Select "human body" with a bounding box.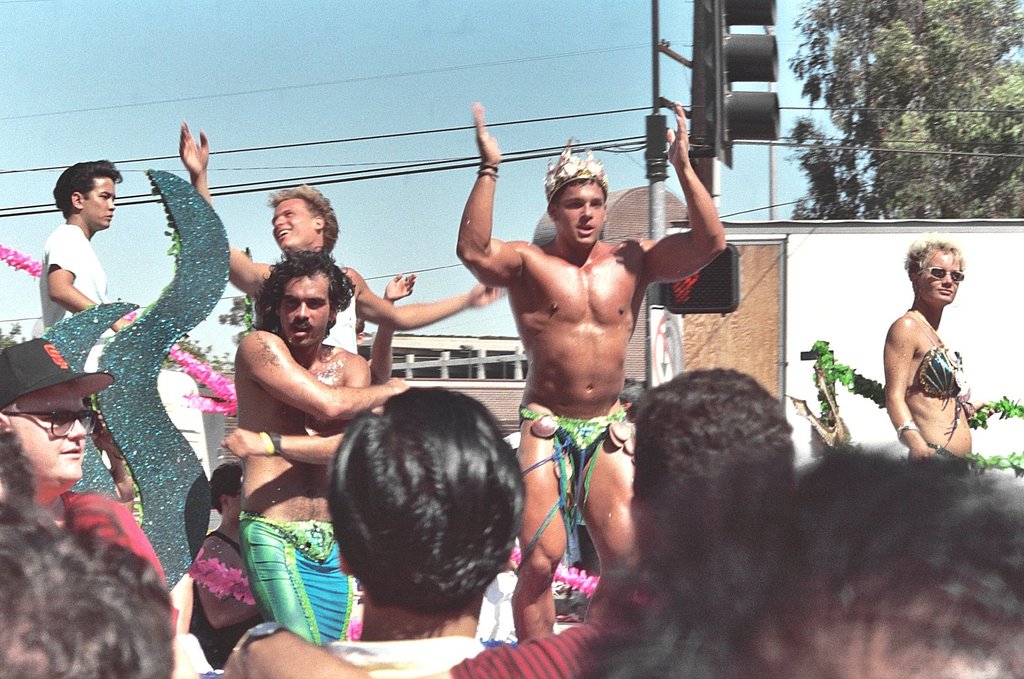
323 634 489 676.
